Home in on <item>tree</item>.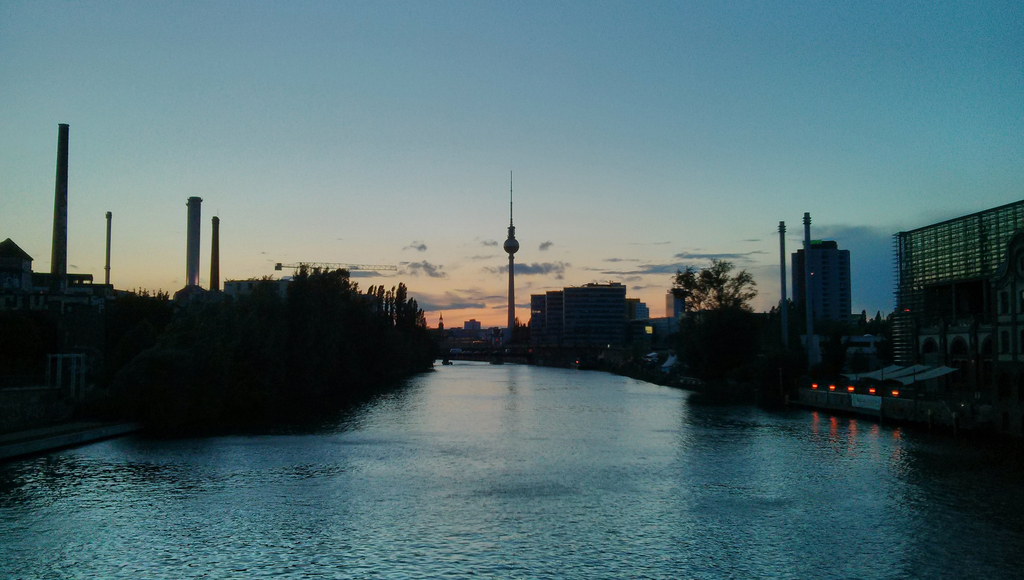
Homed in at crop(670, 247, 760, 331).
